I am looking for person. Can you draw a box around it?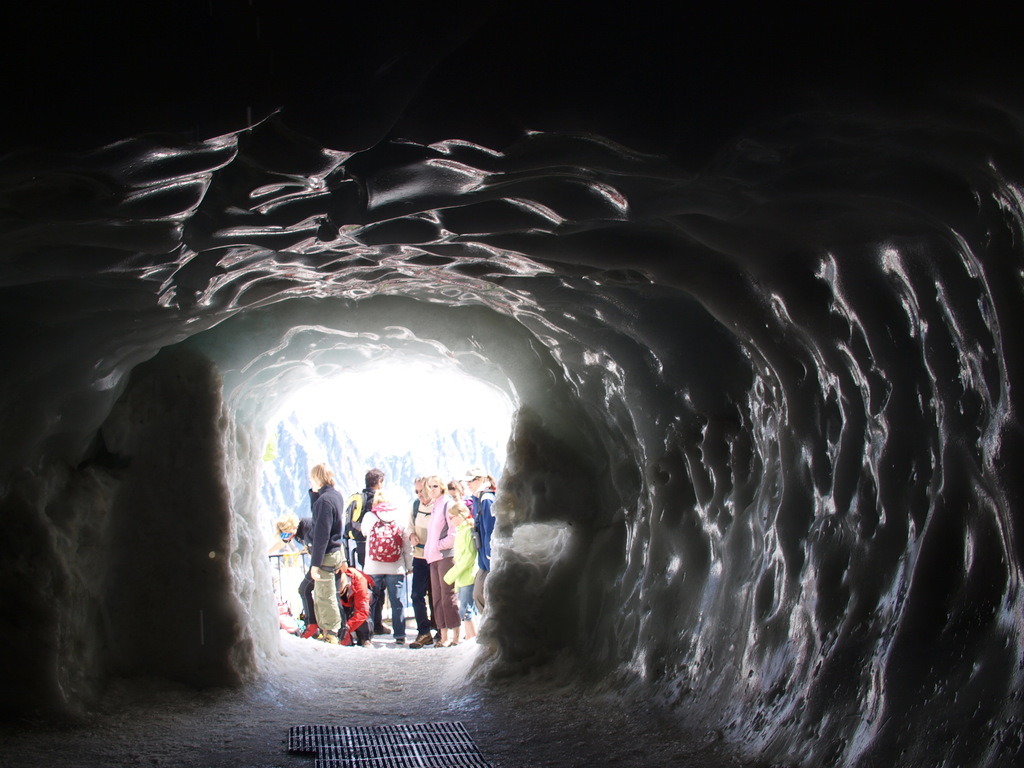
Sure, the bounding box is [457, 502, 473, 642].
